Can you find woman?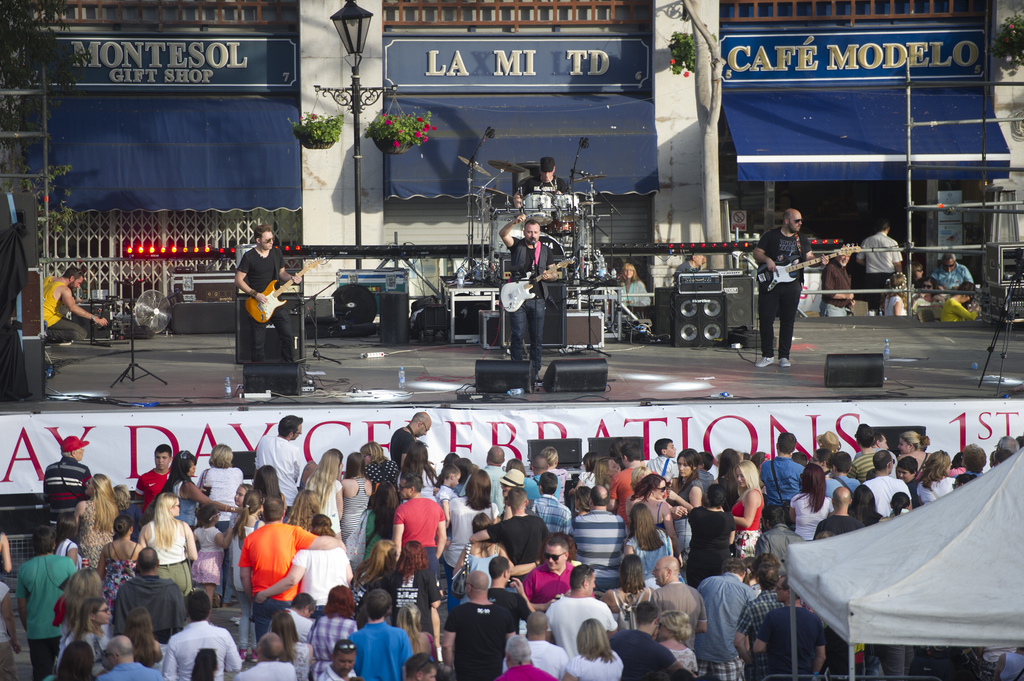
Yes, bounding box: crop(193, 440, 245, 607).
